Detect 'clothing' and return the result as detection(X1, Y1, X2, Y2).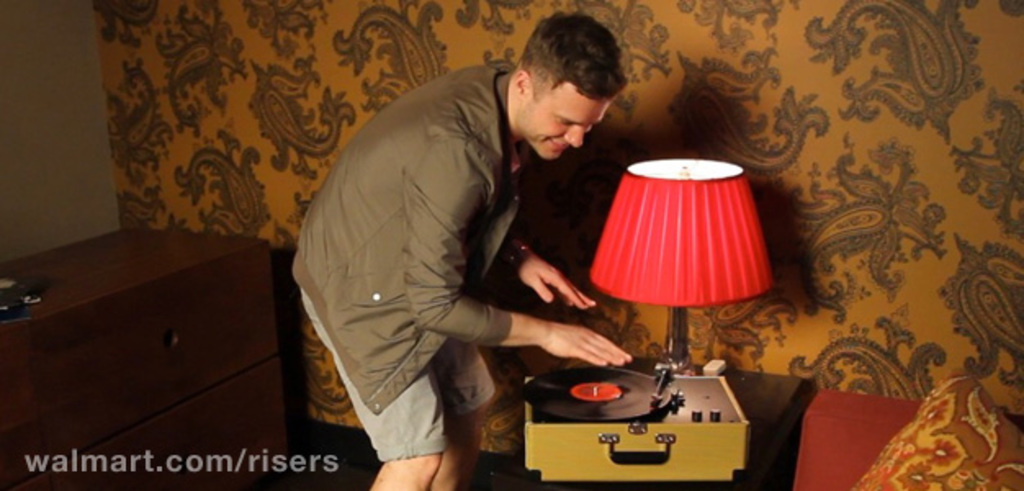
detection(296, 31, 612, 466).
